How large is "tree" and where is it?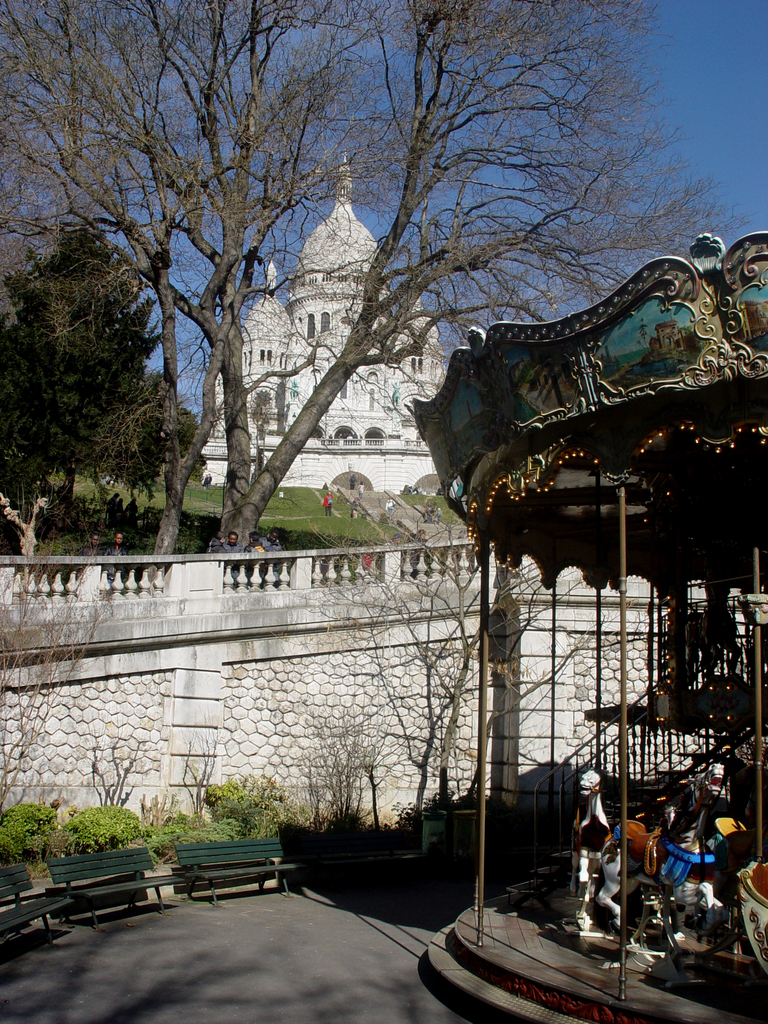
Bounding box: (0,214,207,538).
